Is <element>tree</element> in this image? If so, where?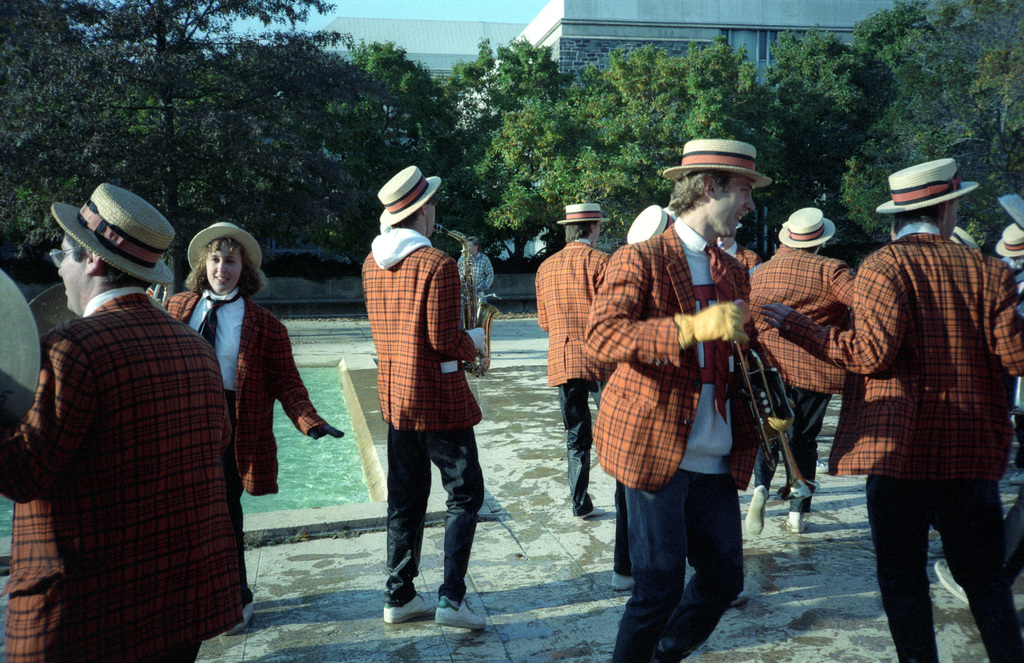
Yes, at crop(580, 48, 774, 218).
